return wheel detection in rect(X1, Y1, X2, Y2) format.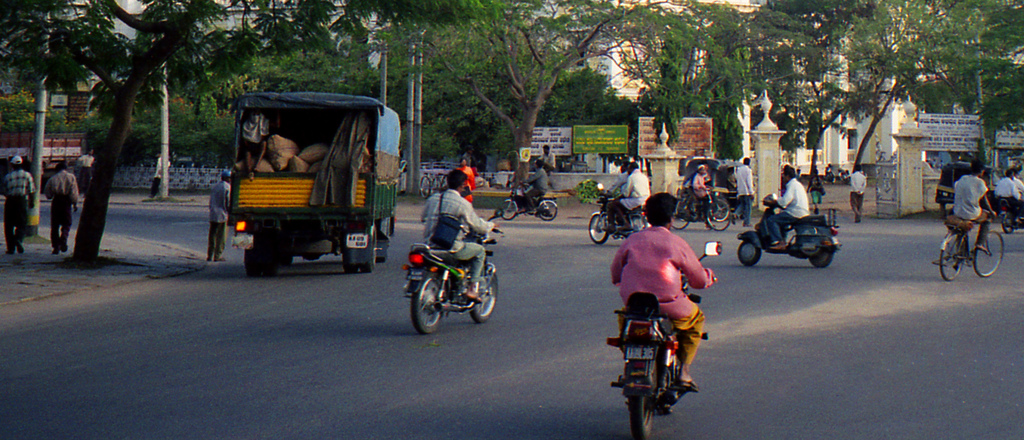
rect(662, 367, 675, 414).
